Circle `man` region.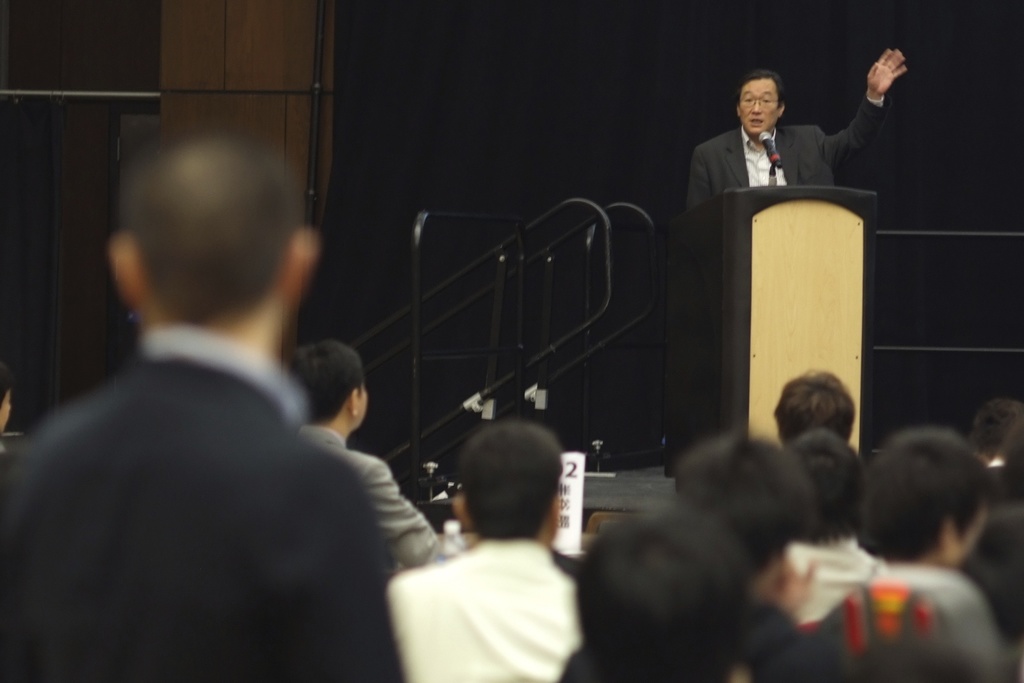
Region: bbox(368, 428, 592, 682).
